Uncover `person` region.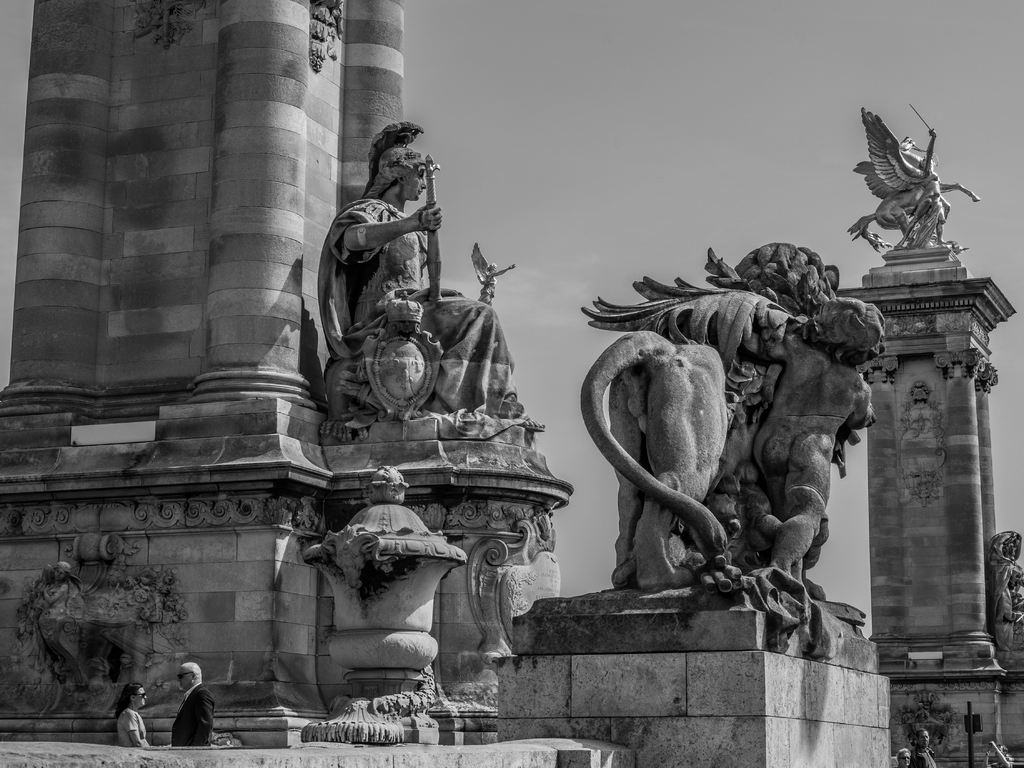
Uncovered: Rect(747, 295, 874, 593).
